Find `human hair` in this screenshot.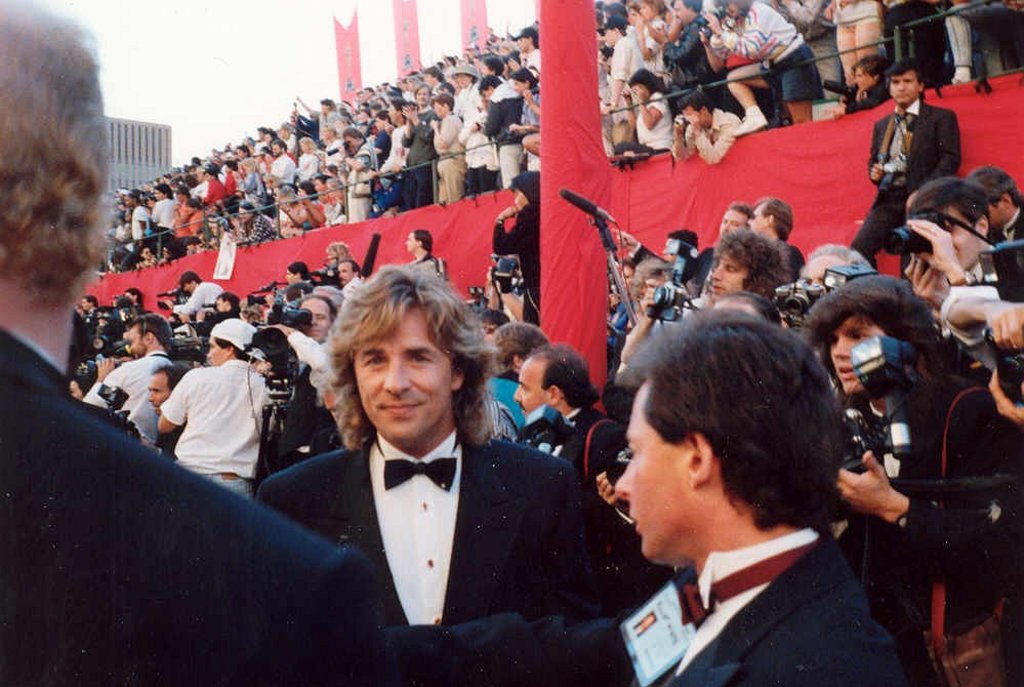
The bounding box for `human hair` is x1=151 y1=363 x2=191 y2=391.
